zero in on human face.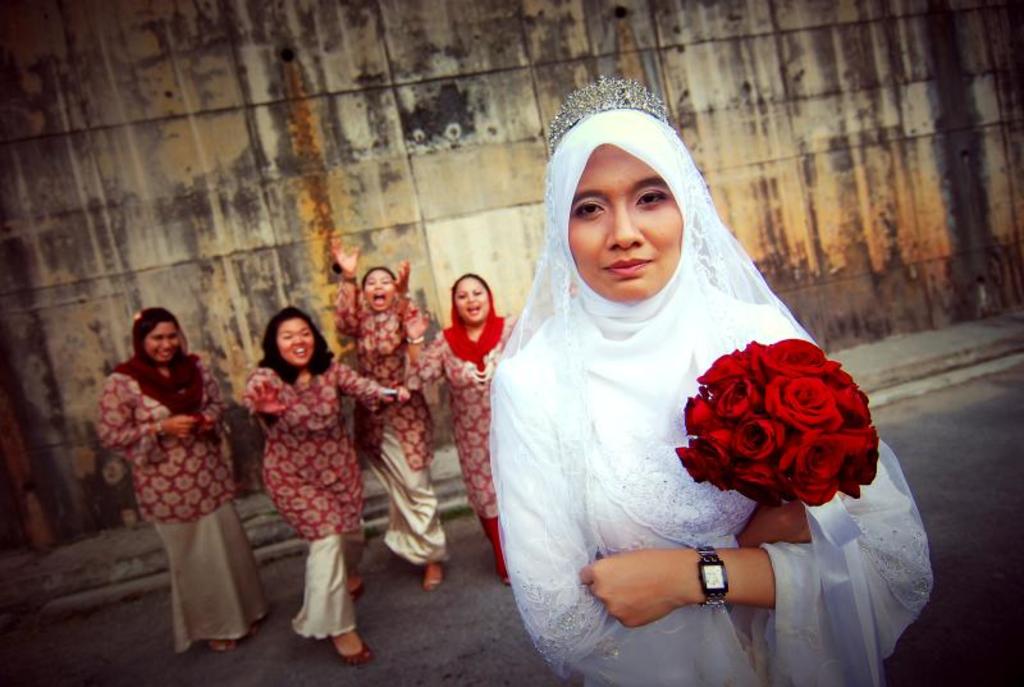
Zeroed in: x1=456, y1=276, x2=489, y2=321.
